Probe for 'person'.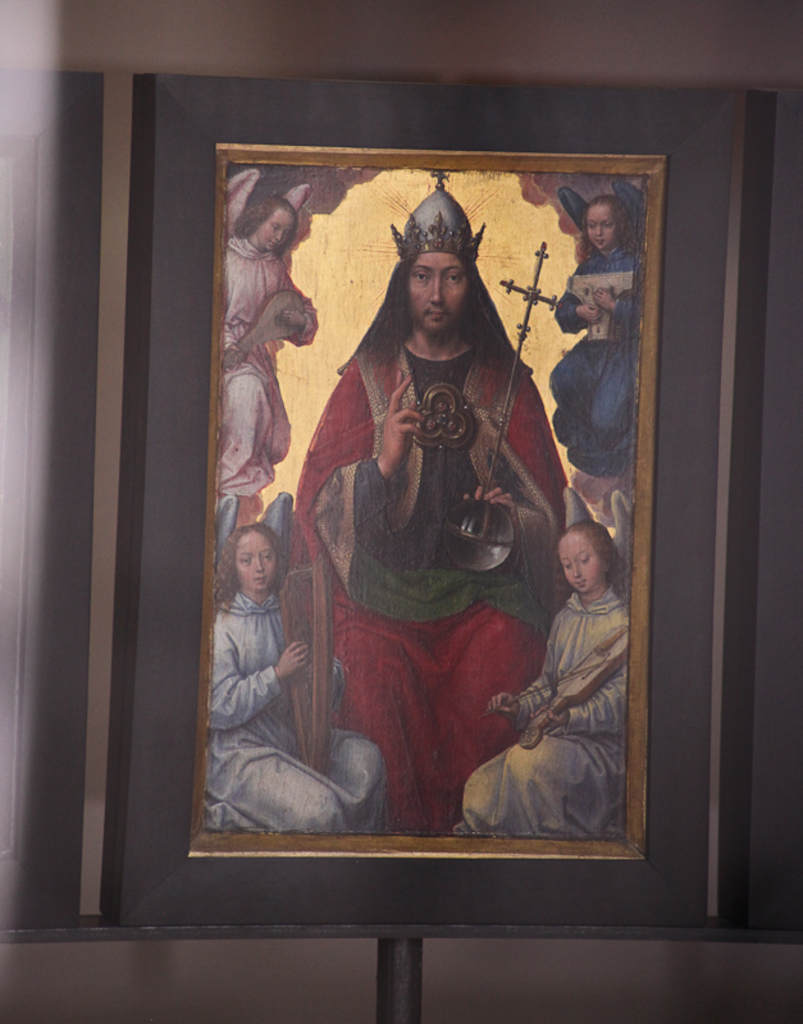
Probe result: Rect(548, 164, 652, 471).
